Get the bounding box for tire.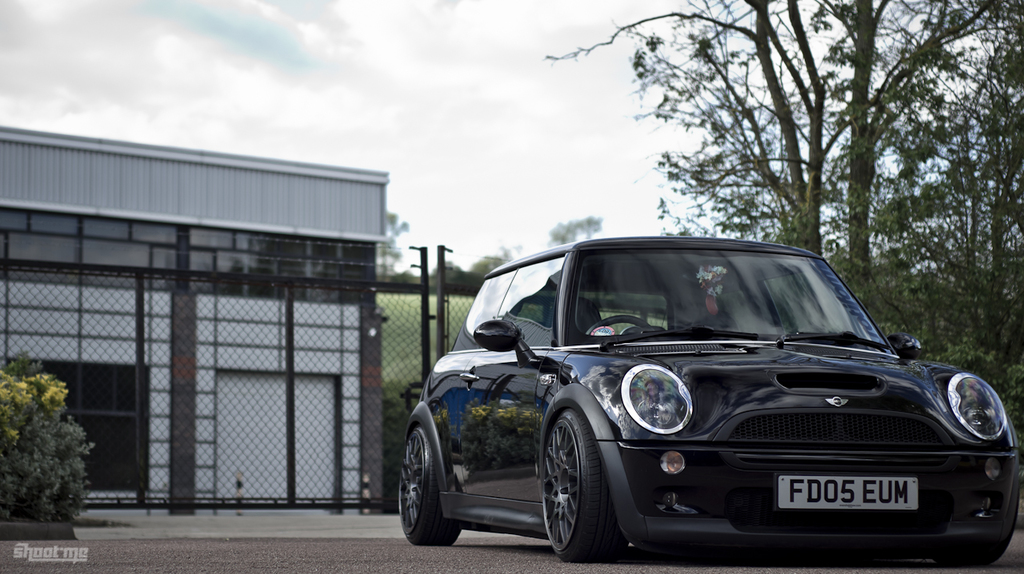
region(931, 475, 1020, 568).
